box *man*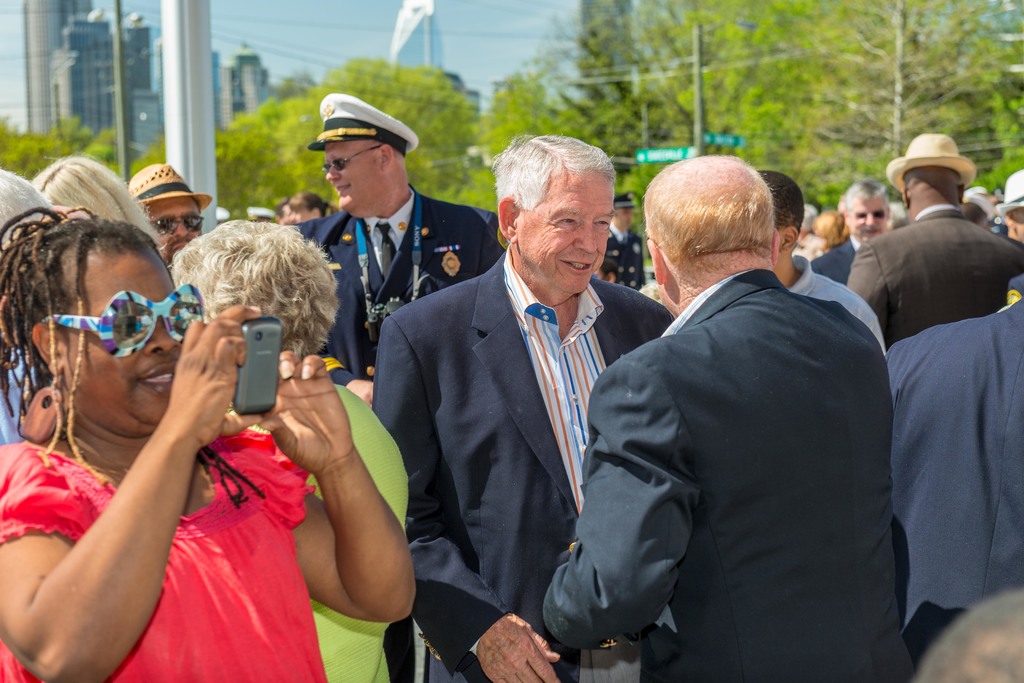
{"left": 756, "top": 171, "right": 884, "bottom": 347}
